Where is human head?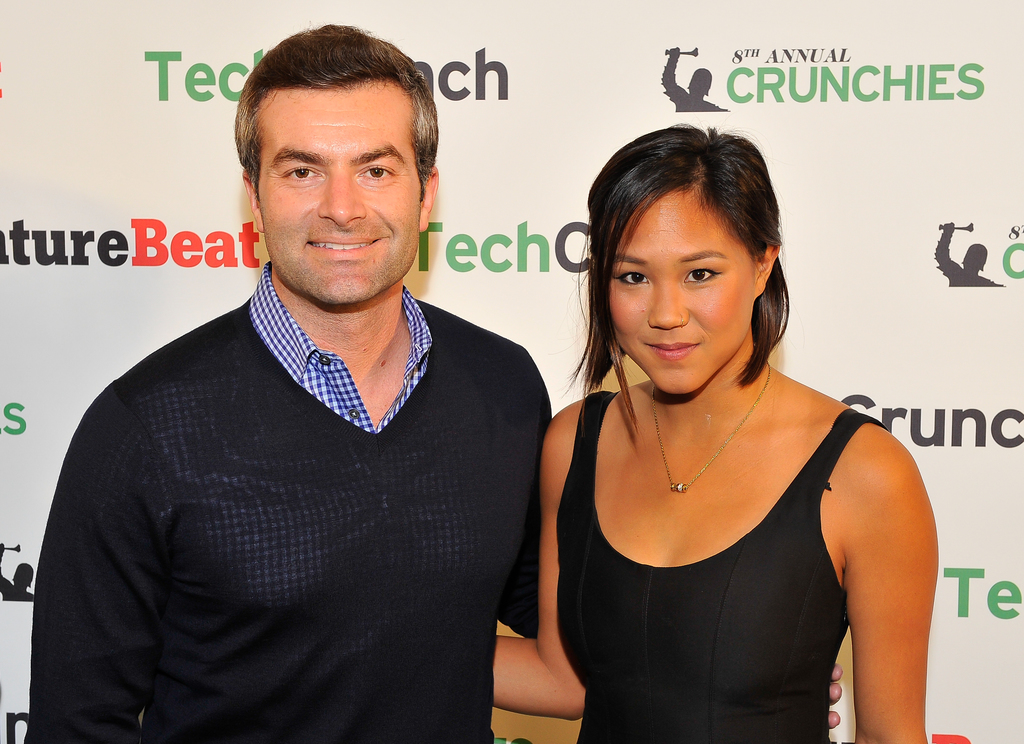
[687, 67, 712, 96].
